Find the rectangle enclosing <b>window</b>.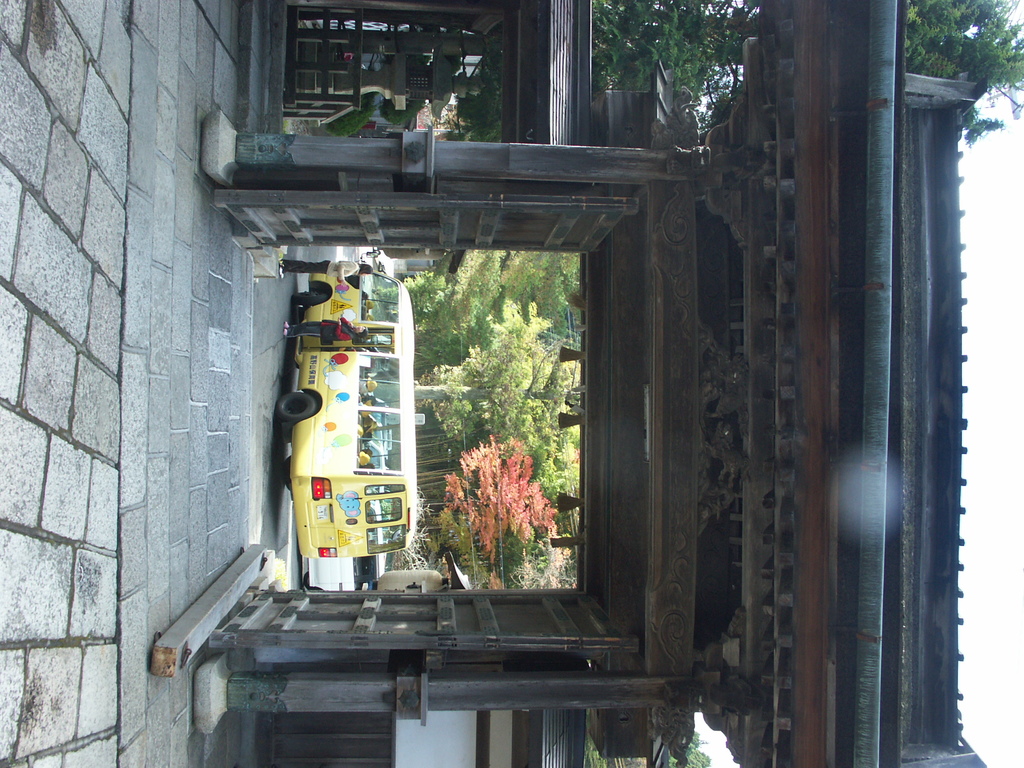
{"x1": 296, "y1": 69, "x2": 322, "y2": 93}.
